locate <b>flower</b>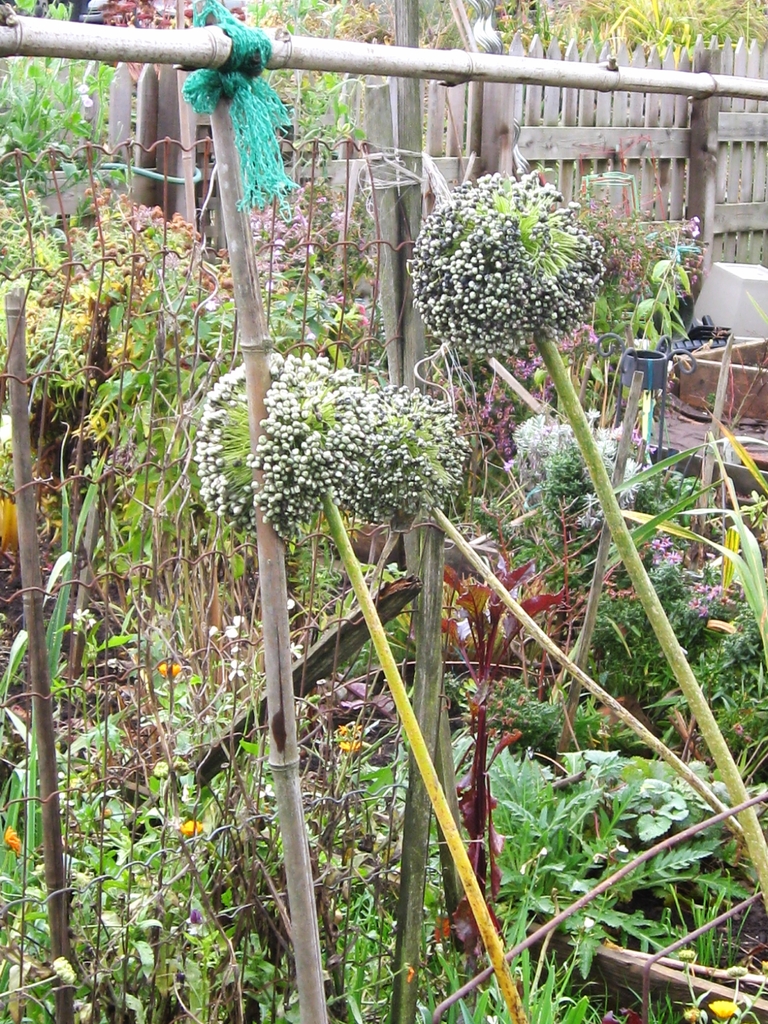
bbox=(180, 821, 203, 840)
